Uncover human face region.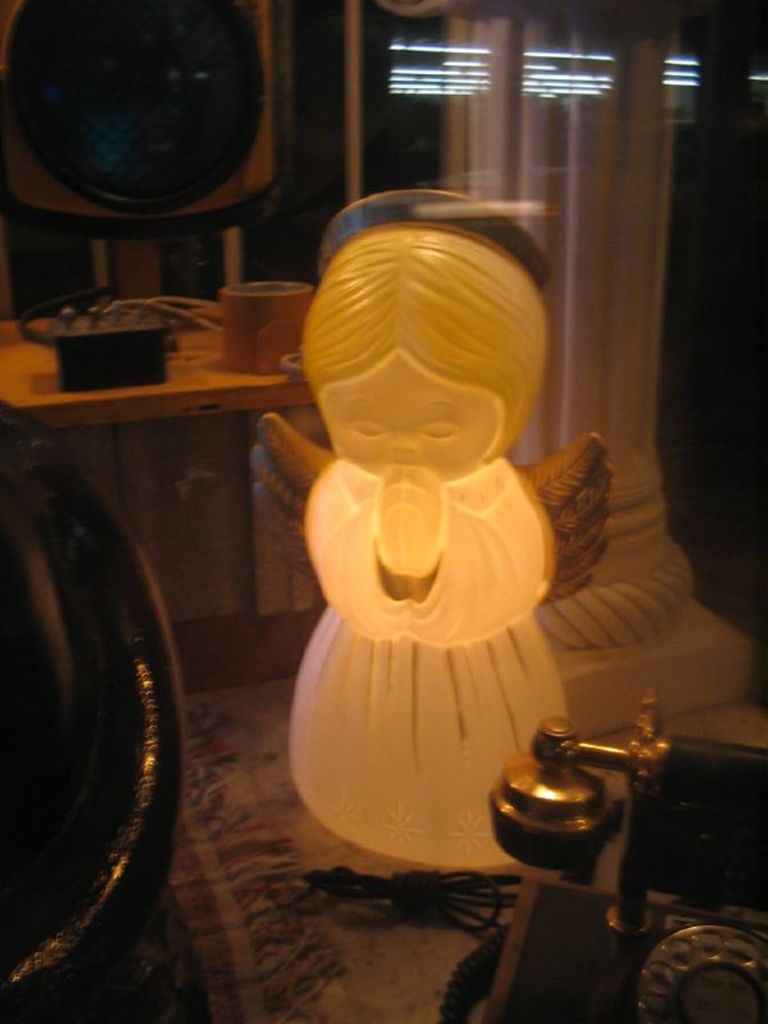
Uncovered: <bbox>321, 349, 498, 481</bbox>.
